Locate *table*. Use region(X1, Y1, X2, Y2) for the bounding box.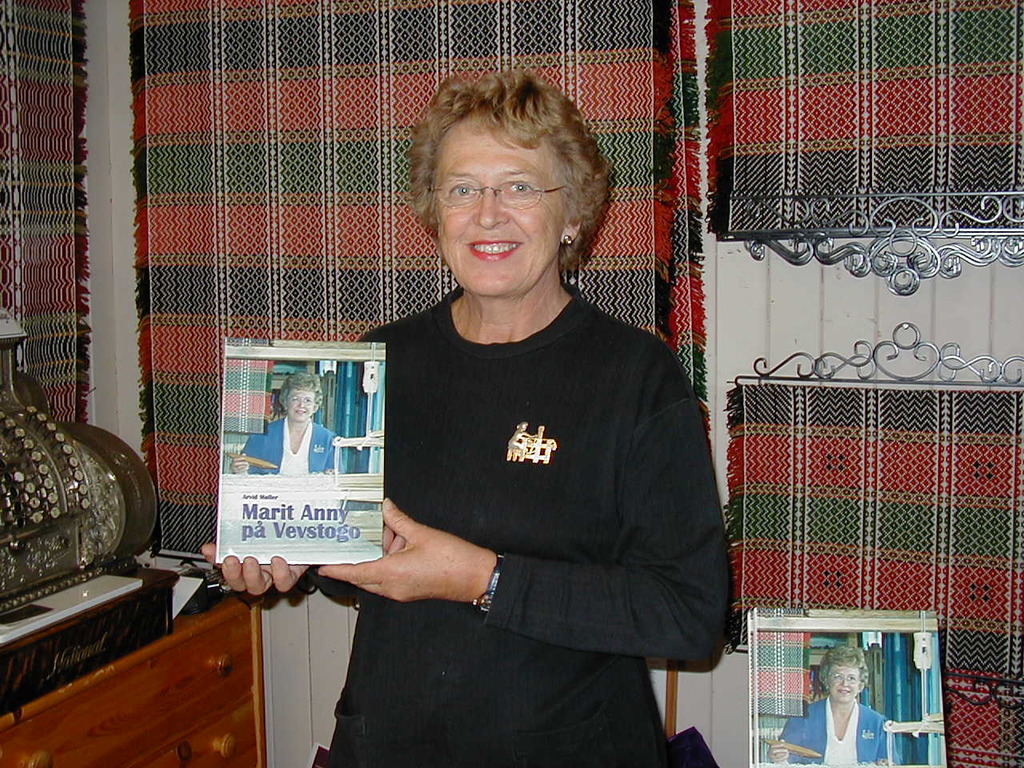
region(0, 592, 273, 767).
